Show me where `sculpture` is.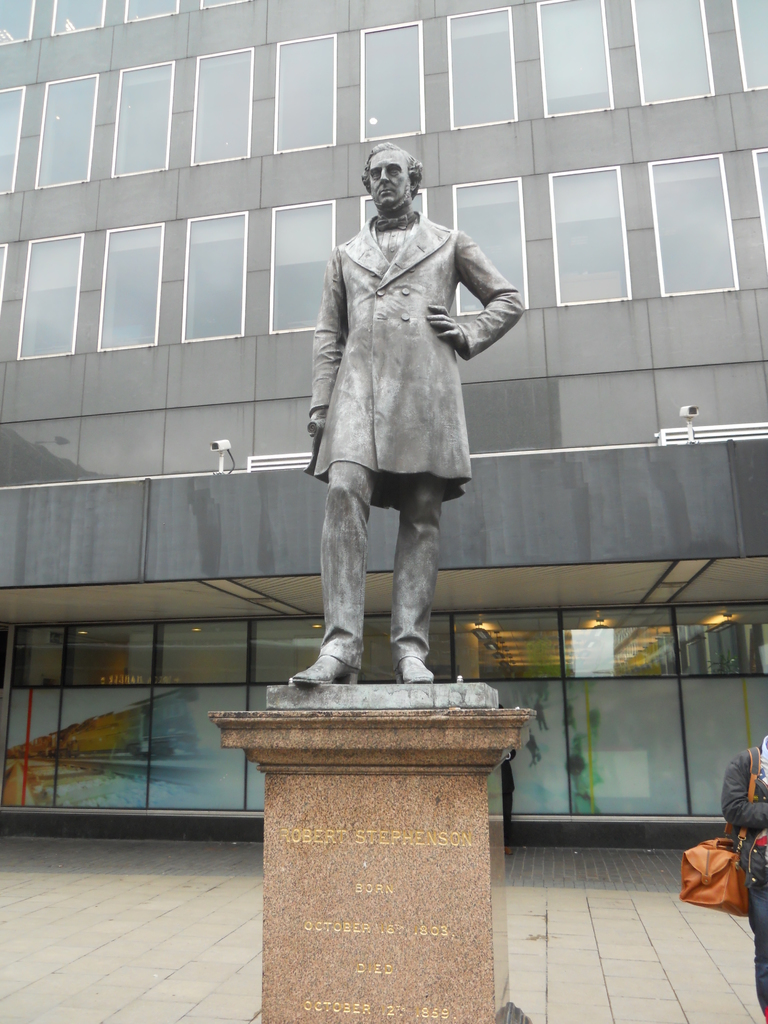
`sculpture` is at <region>293, 128, 532, 670</region>.
